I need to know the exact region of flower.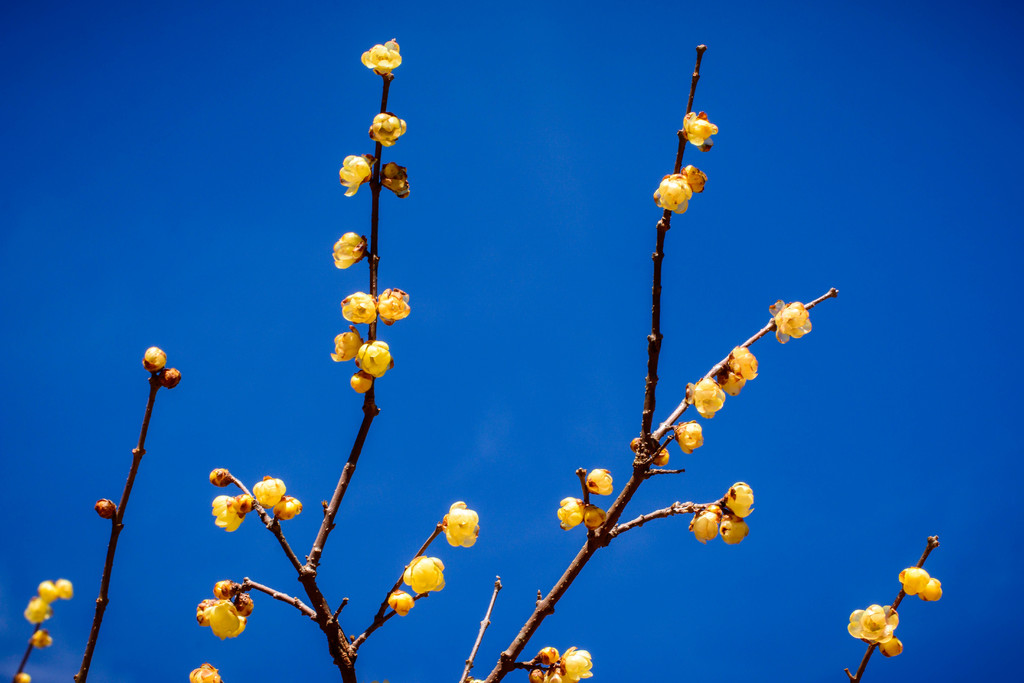
Region: x1=650, y1=172, x2=692, y2=213.
